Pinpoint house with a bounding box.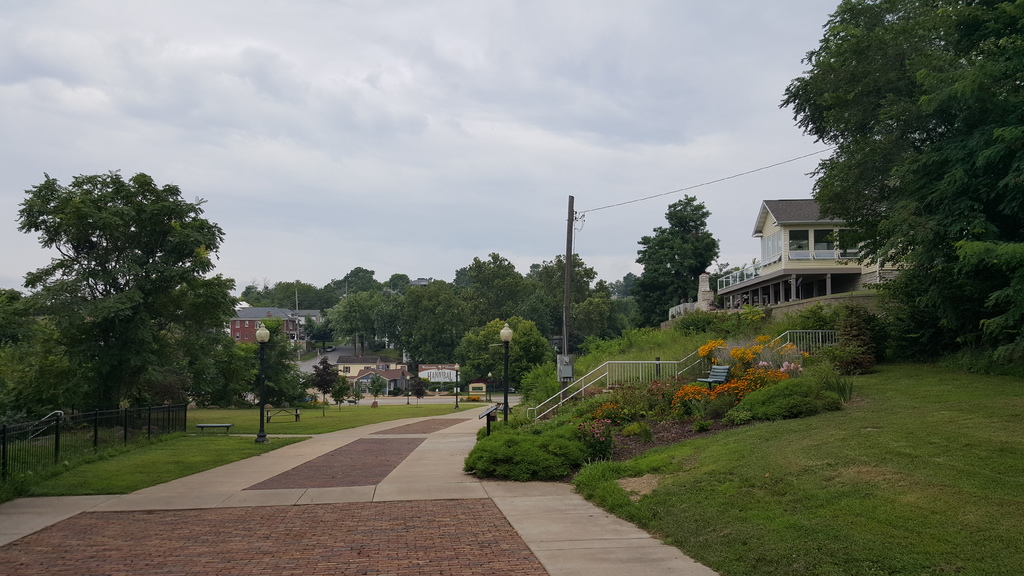
x1=713, y1=196, x2=917, y2=309.
